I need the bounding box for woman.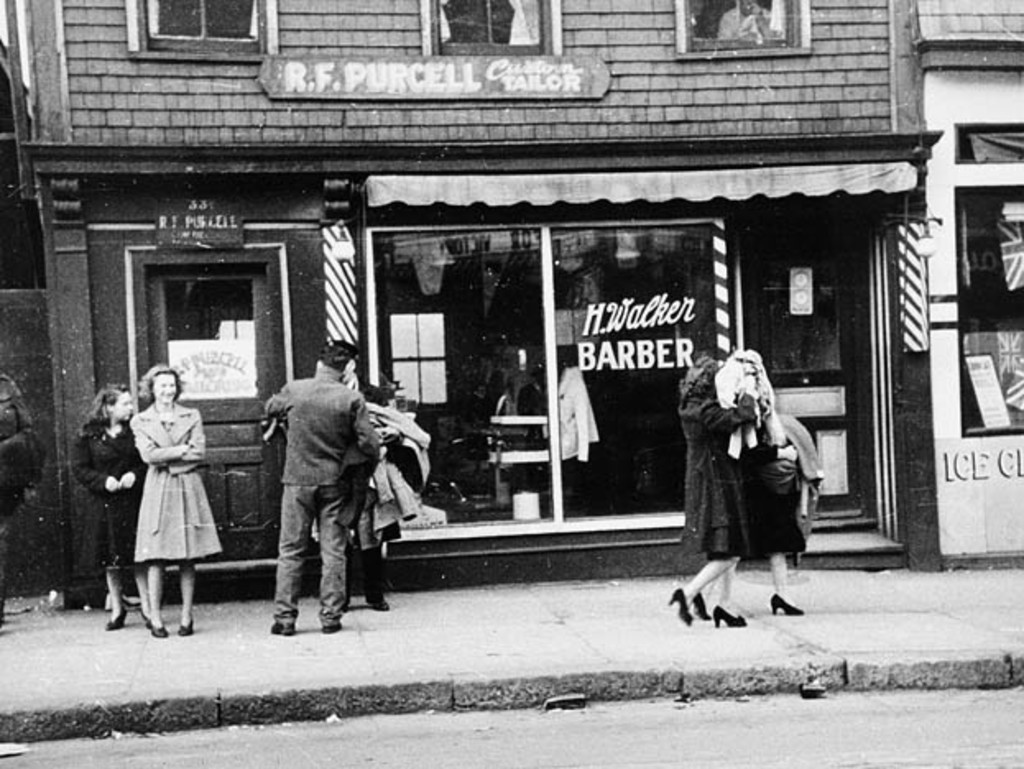
Here it is: left=664, top=350, right=764, bottom=626.
